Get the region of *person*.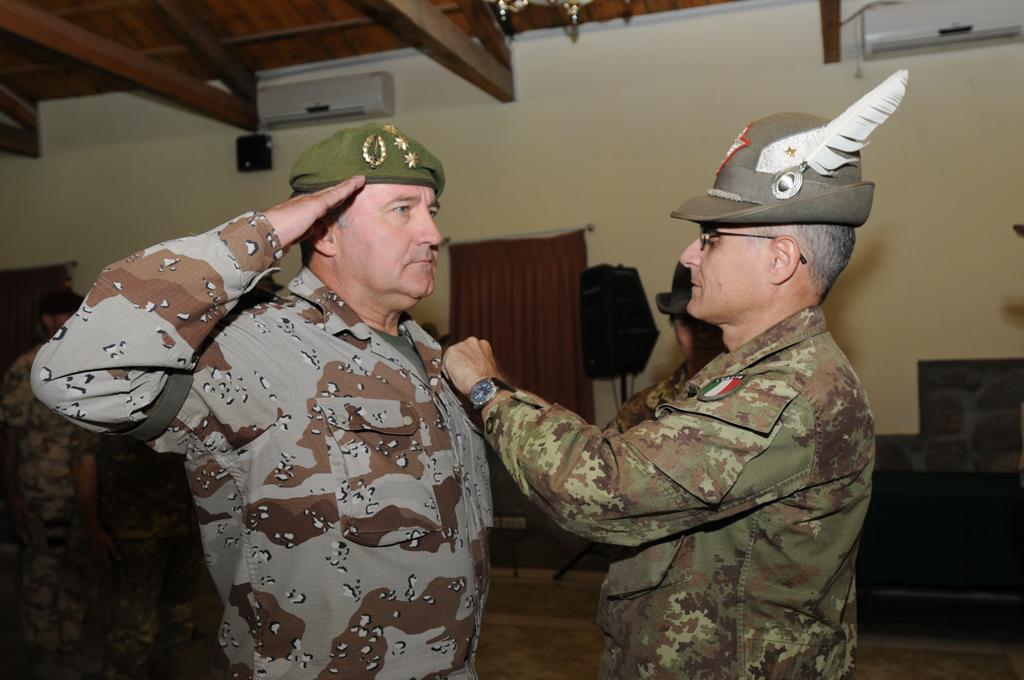
[0, 283, 108, 678].
